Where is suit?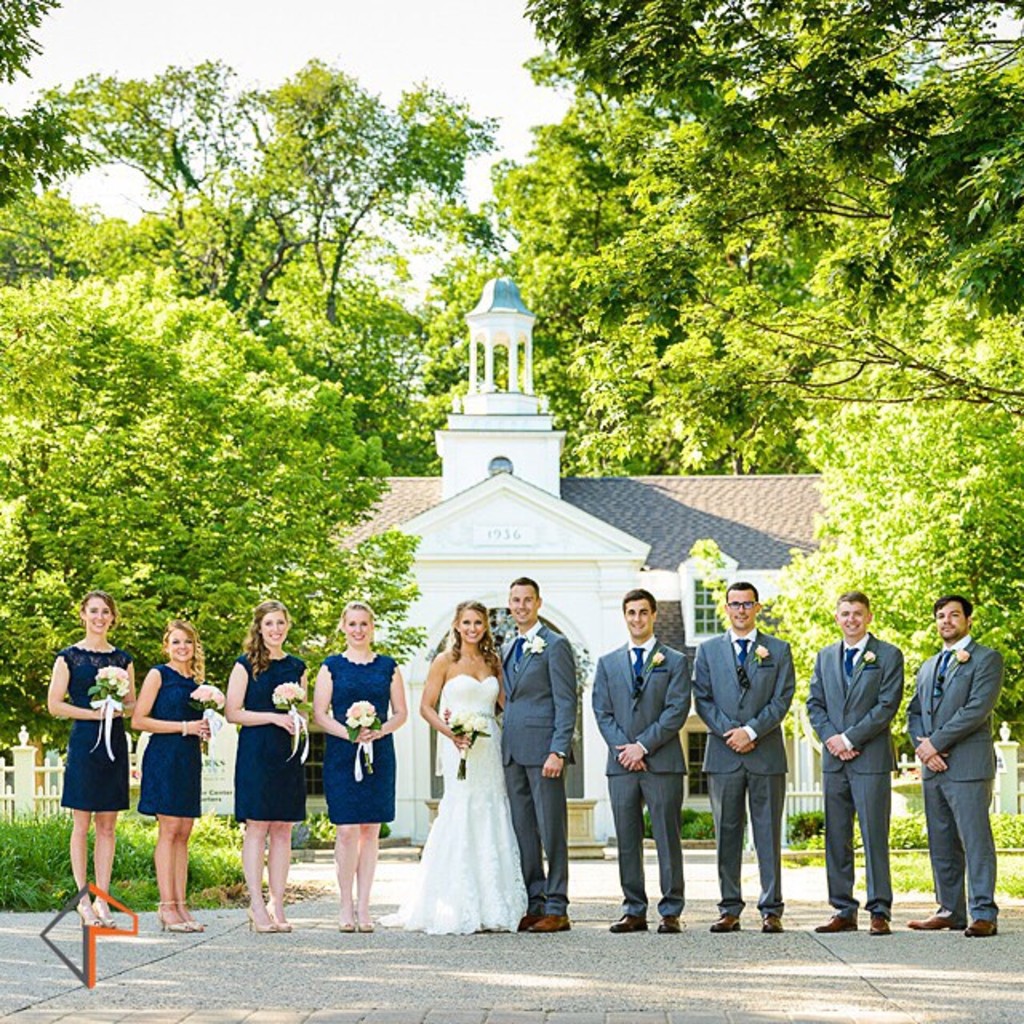
(x1=496, y1=613, x2=576, y2=910).
